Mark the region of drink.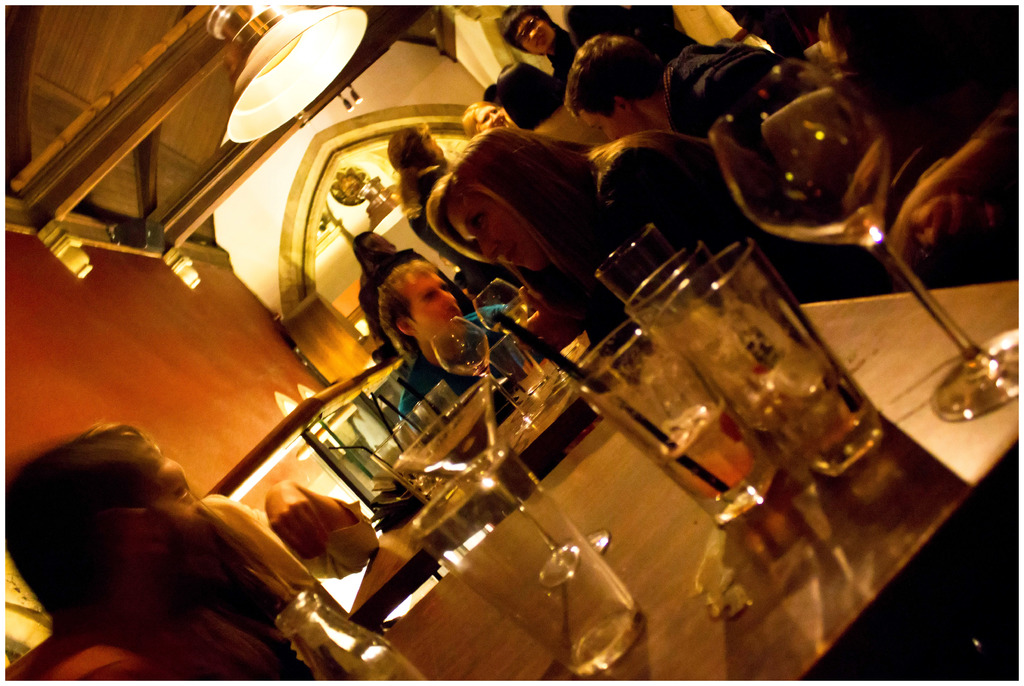
Region: 409/390/493/472.
